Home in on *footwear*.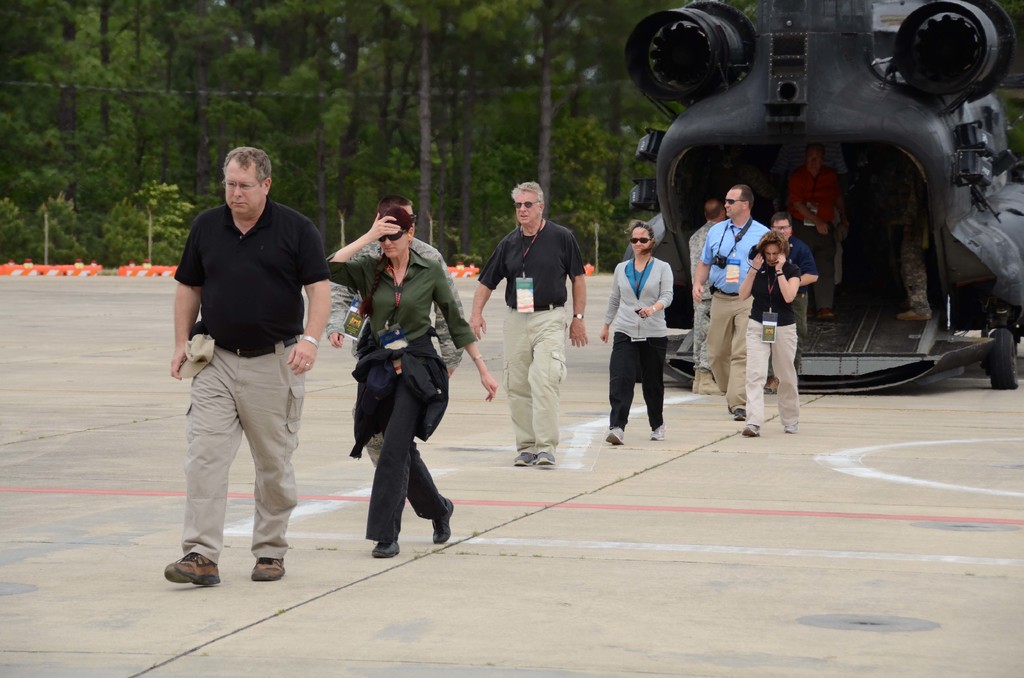
Homed in at <box>765,375,779,395</box>.
